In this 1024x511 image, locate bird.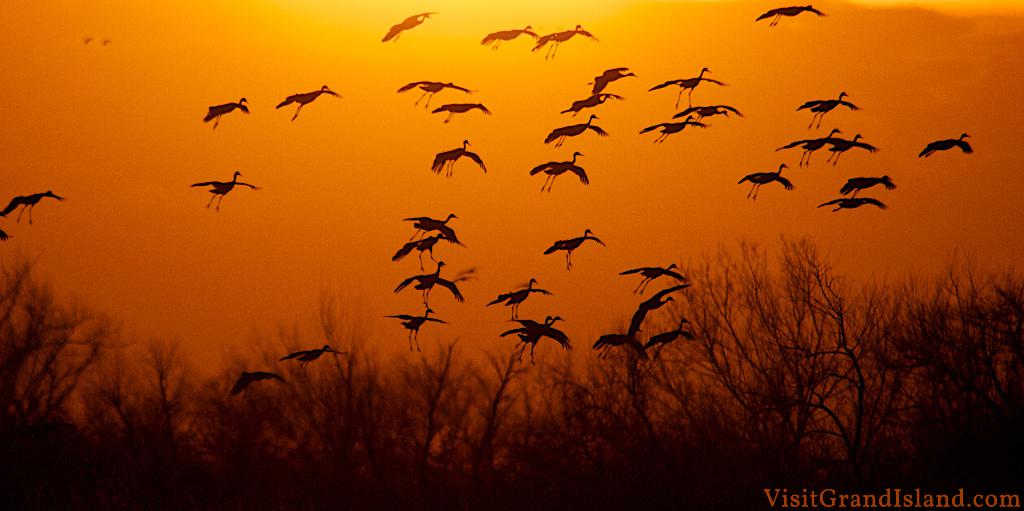
Bounding box: x1=816, y1=192, x2=892, y2=213.
